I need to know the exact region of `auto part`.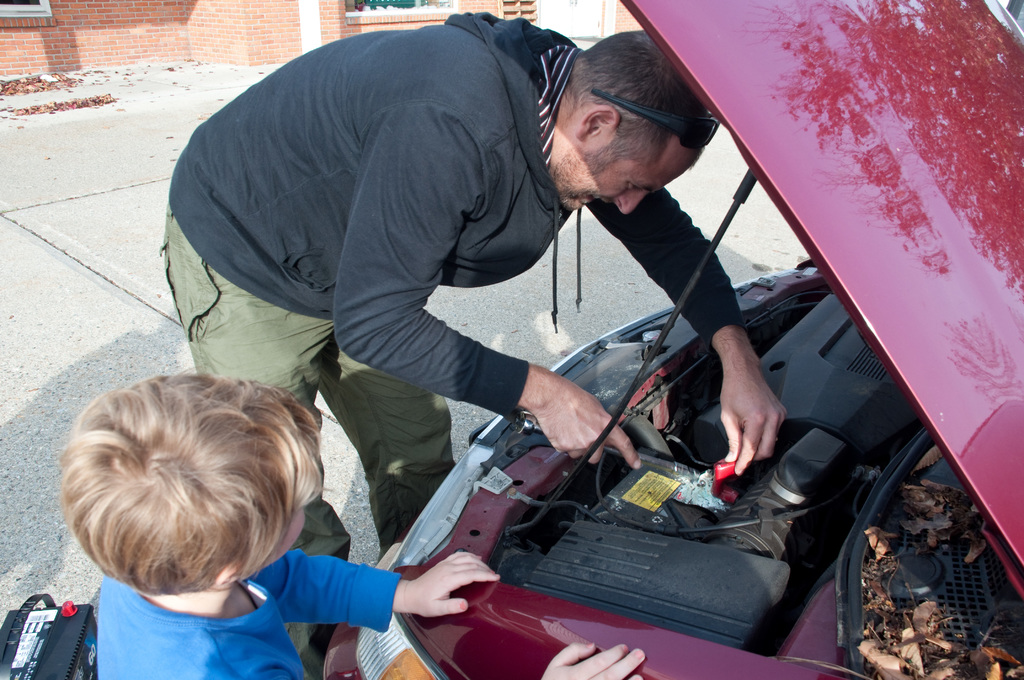
Region: box=[319, 0, 1023, 679].
